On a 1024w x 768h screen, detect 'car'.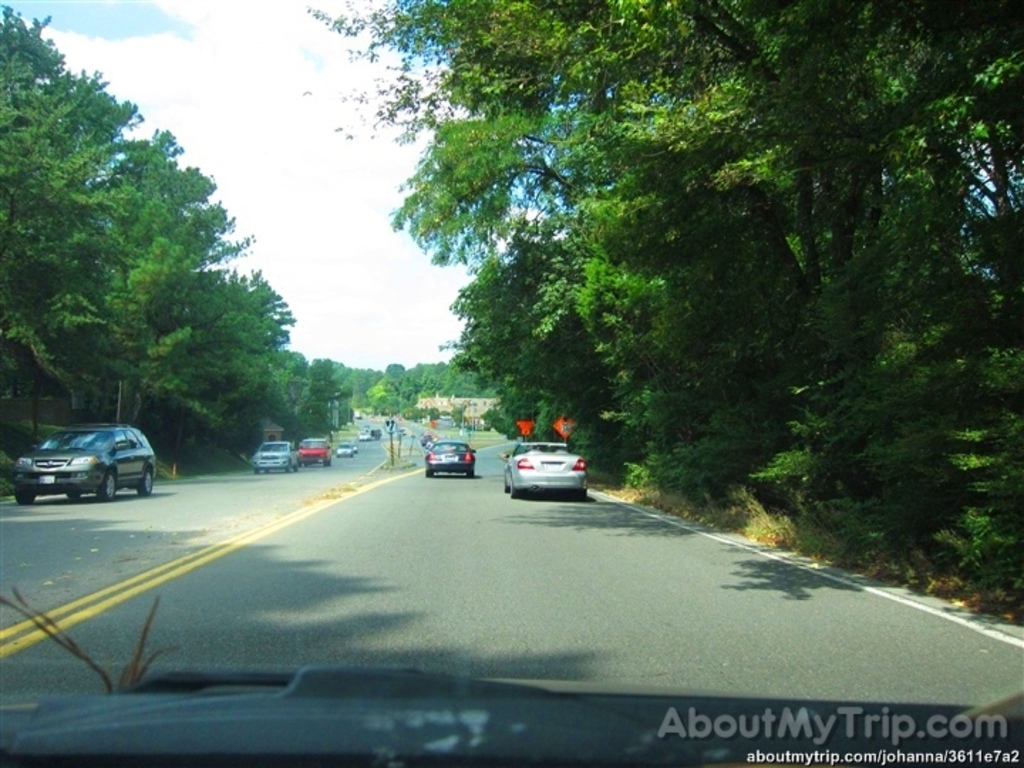
0,0,1023,767.
